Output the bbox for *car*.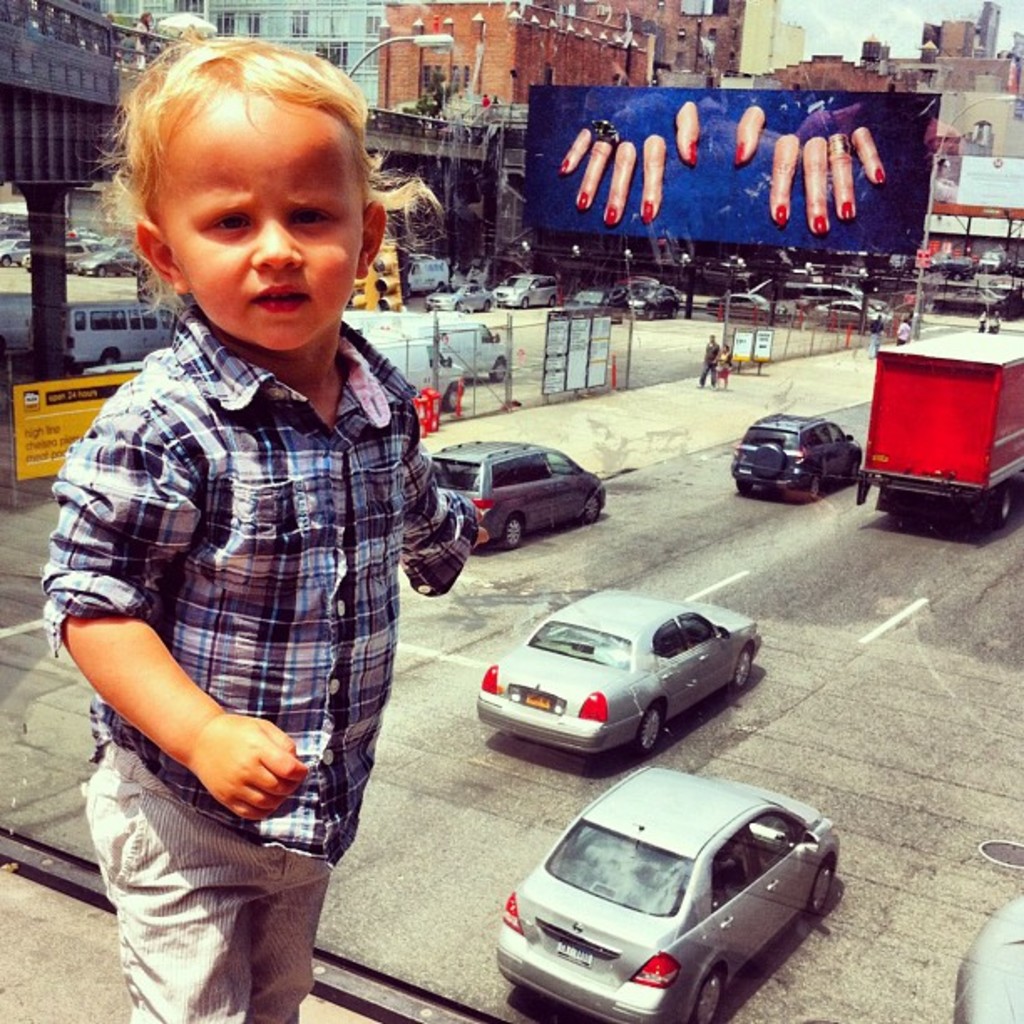
Rect(817, 286, 897, 326).
